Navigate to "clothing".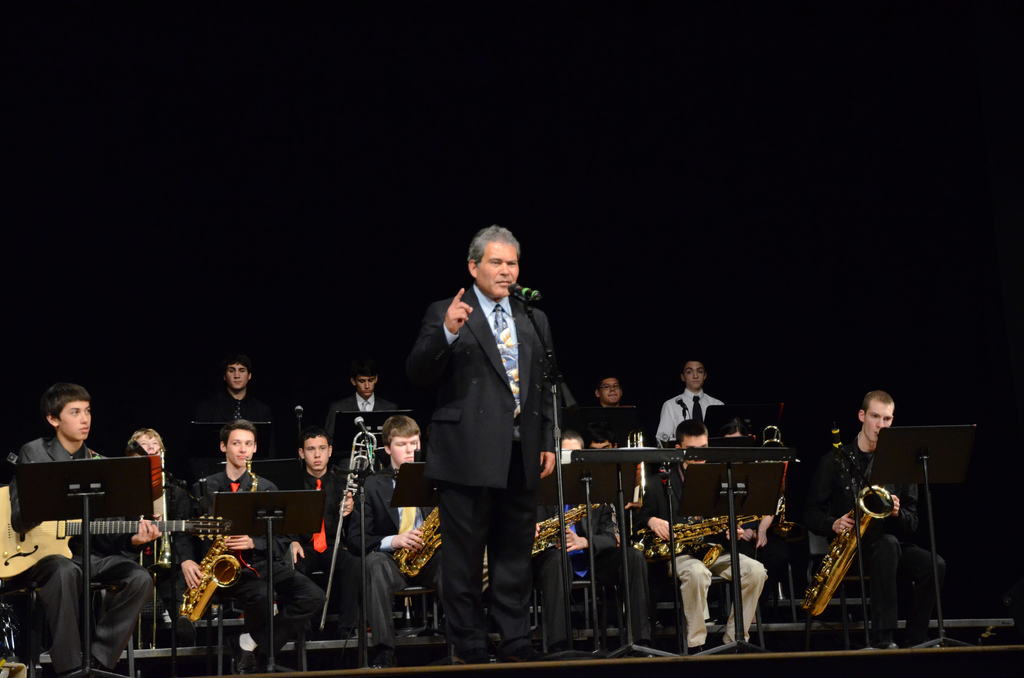
Navigation target: 535 472 652 646.
